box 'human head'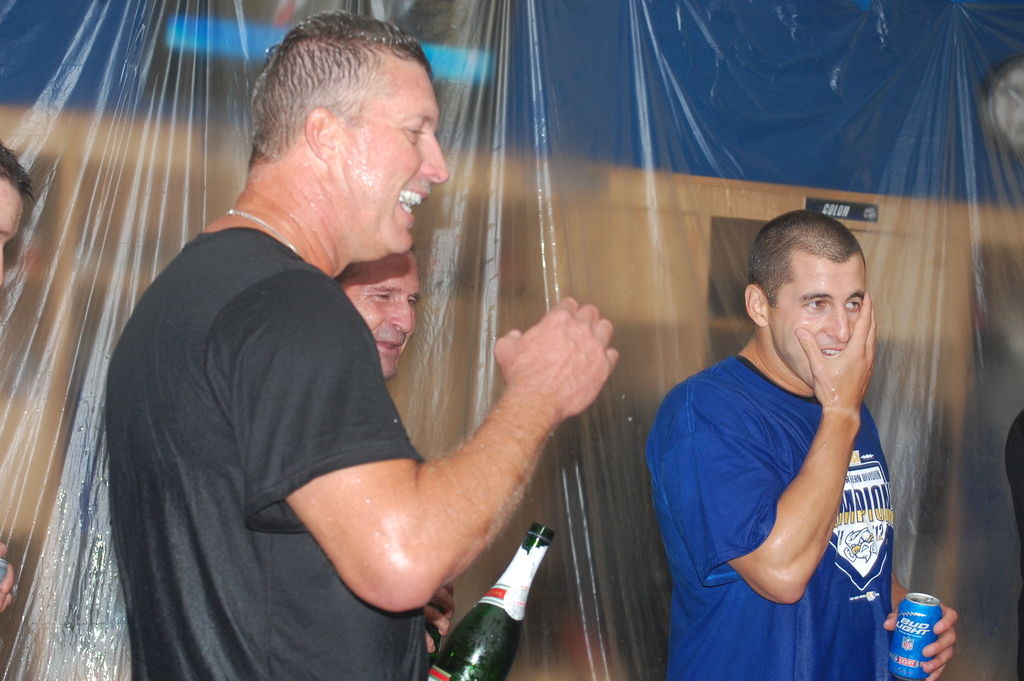
232,13,452,267
